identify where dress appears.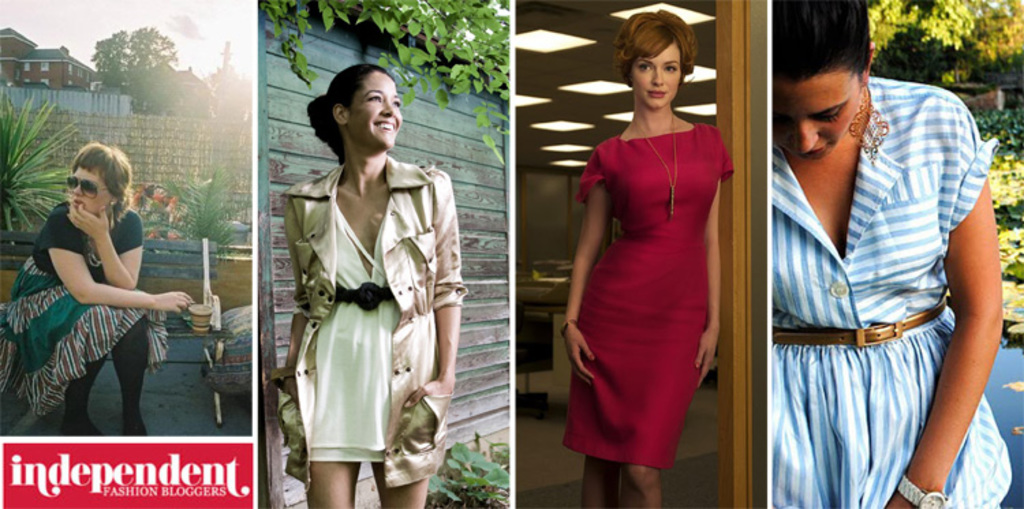
Appears at (x1=770, y1=72, x2=1010, y2=508).
